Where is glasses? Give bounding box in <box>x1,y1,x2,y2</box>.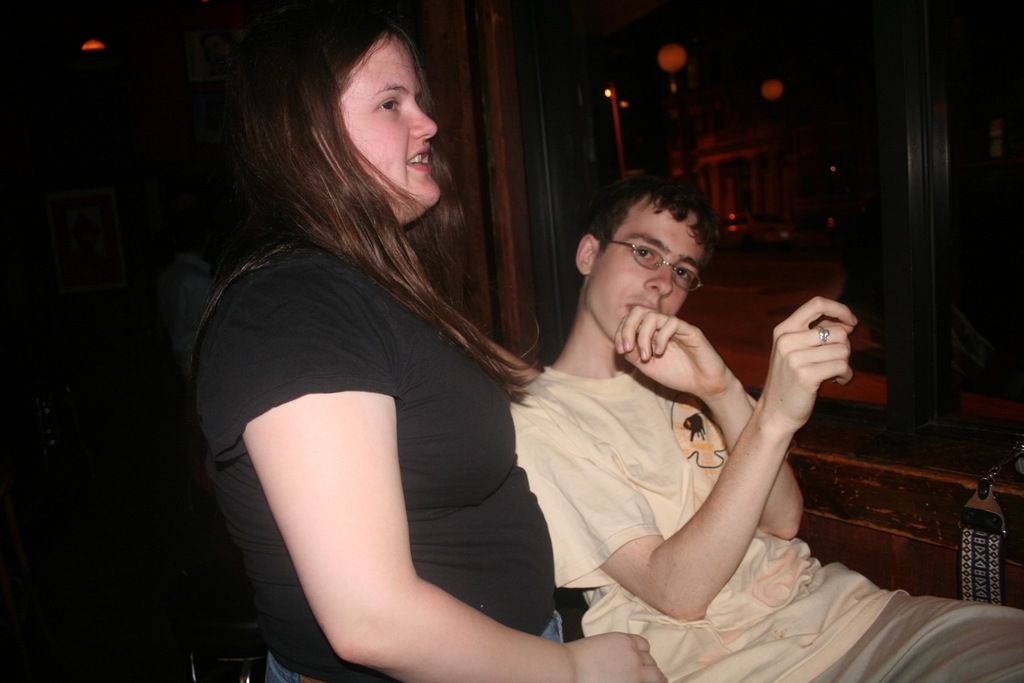
<box>583,238,707,298</box>.
